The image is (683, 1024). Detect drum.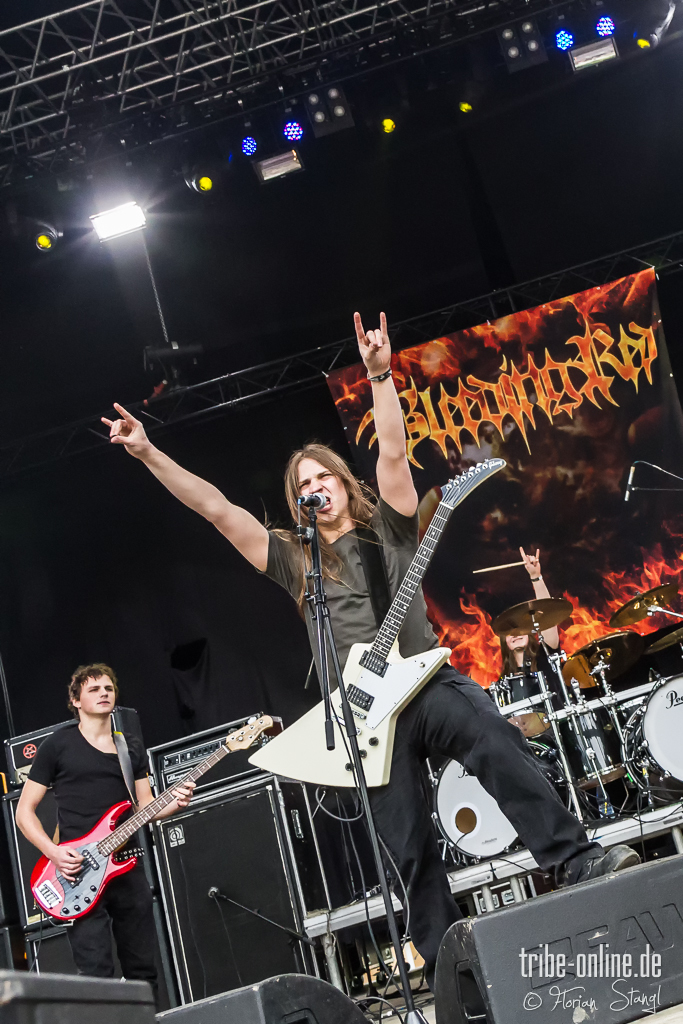
Detection: select_region(640, 676, 682, 804).
